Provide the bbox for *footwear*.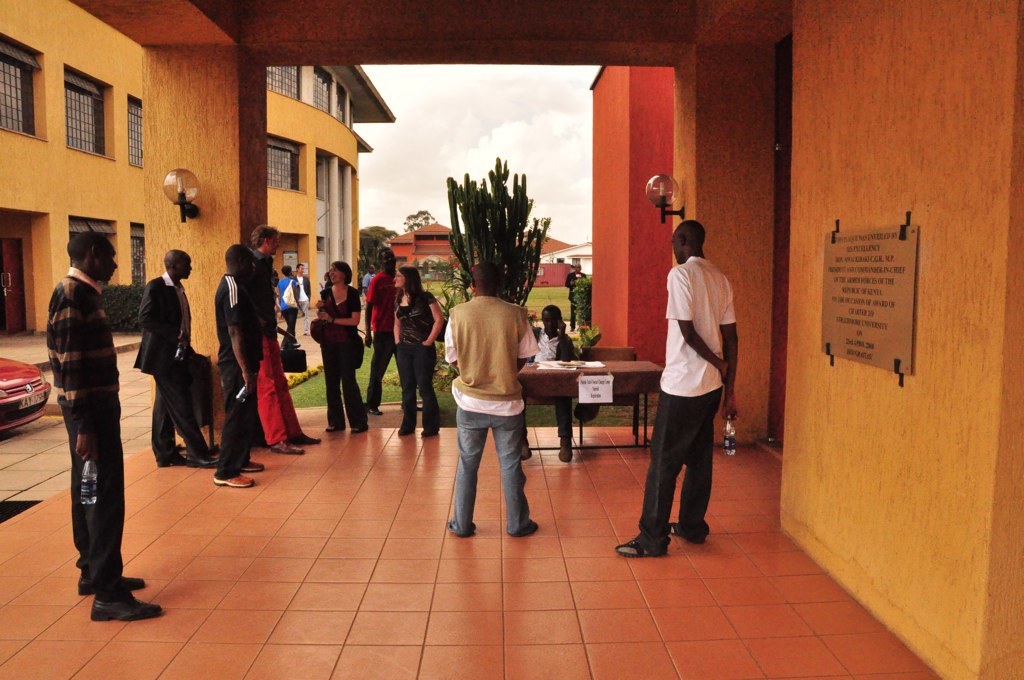
{"x1": 73, "y1": 571, "x2": 145, "y2": 593}.
